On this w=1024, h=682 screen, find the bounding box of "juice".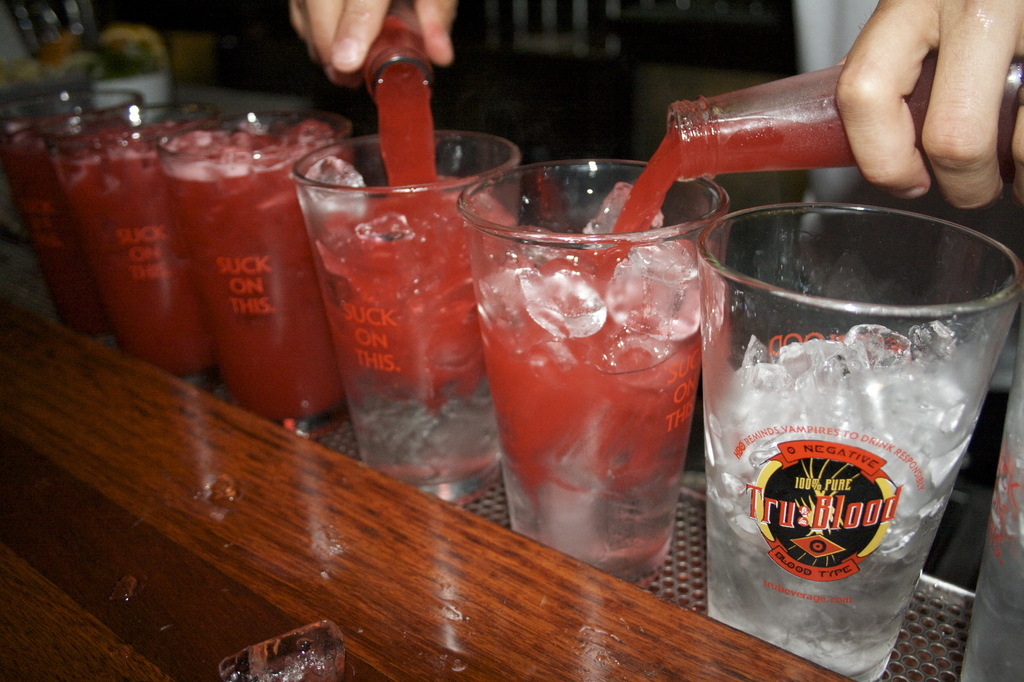
Bounding box: x1=1 y1=94 x2=119 y2=342.
